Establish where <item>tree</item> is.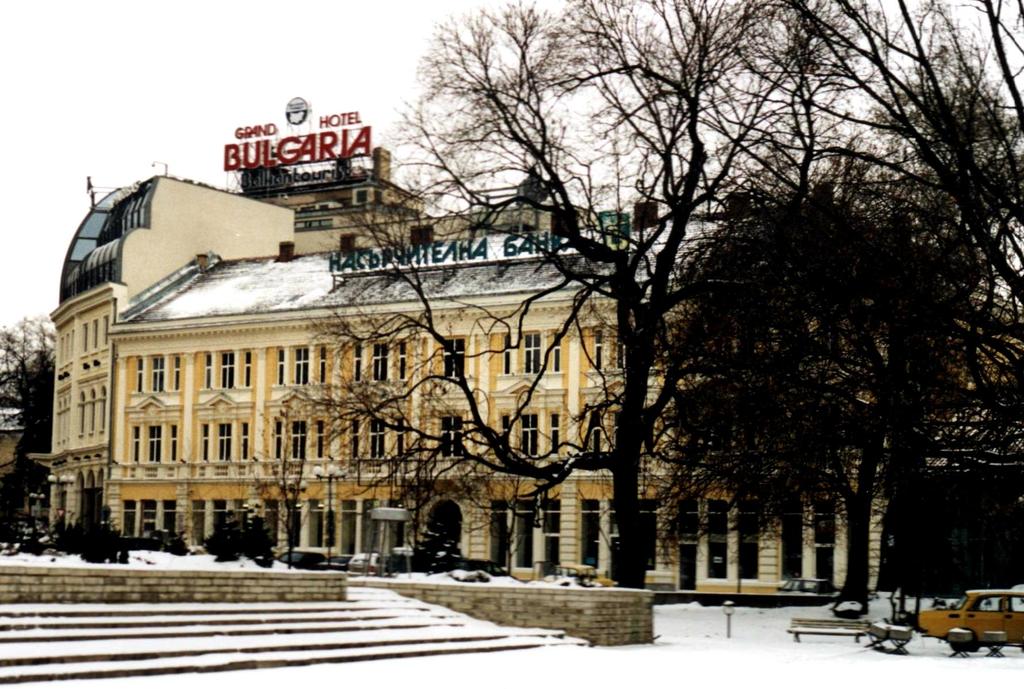
Established at BBox(257, 452, 308, 576).
